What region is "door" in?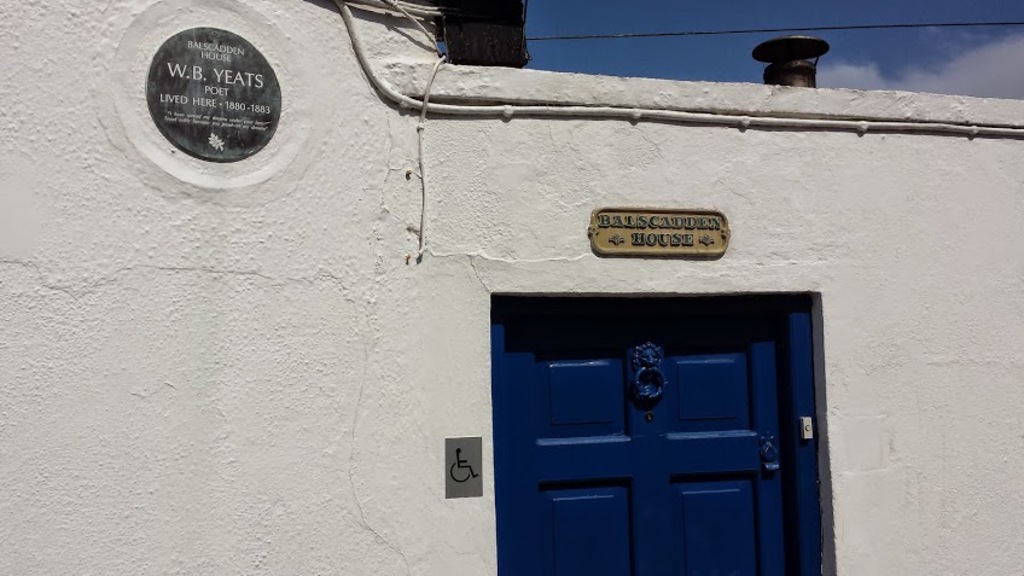
pyautogui.locateOnScreen(498, 292, 821, 575).
